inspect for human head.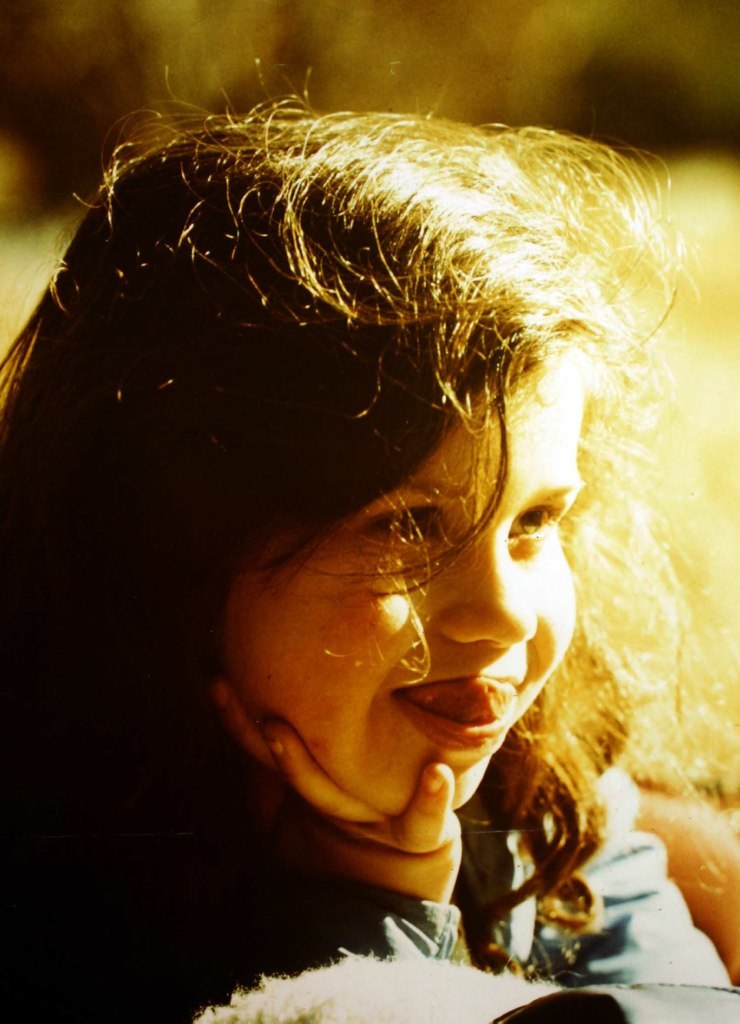
Inspection: Rect(41, 18, 721, 868).
